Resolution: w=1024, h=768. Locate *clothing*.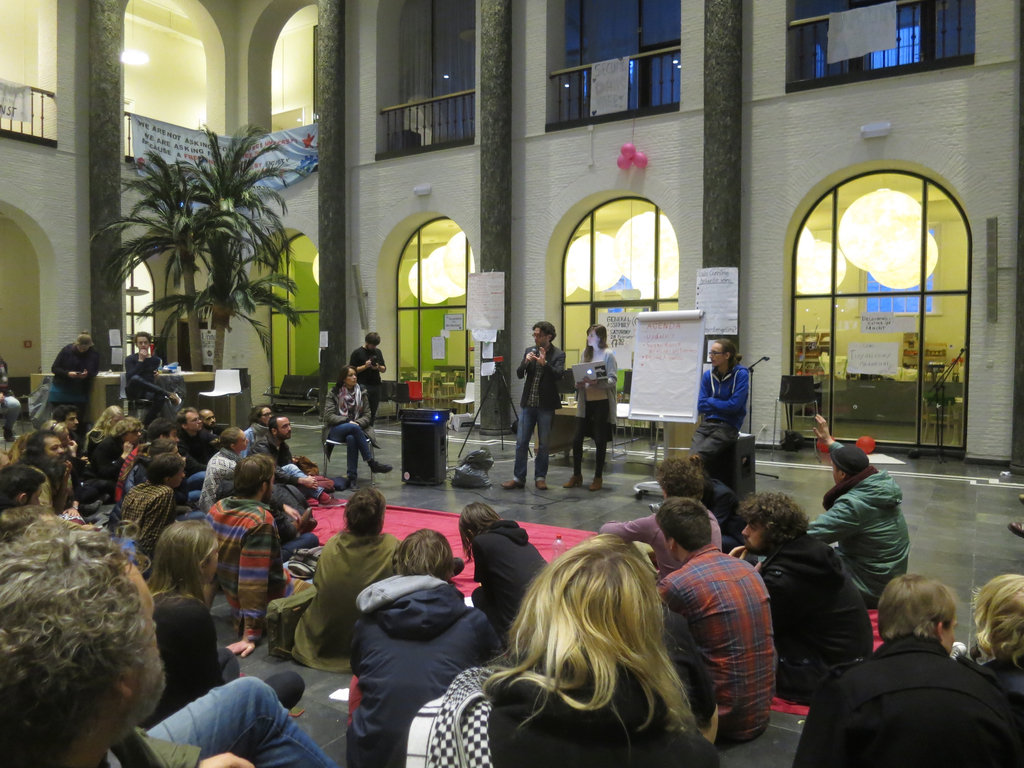
pyautogui.locateOnScreen(776, 525, 897, 704).
